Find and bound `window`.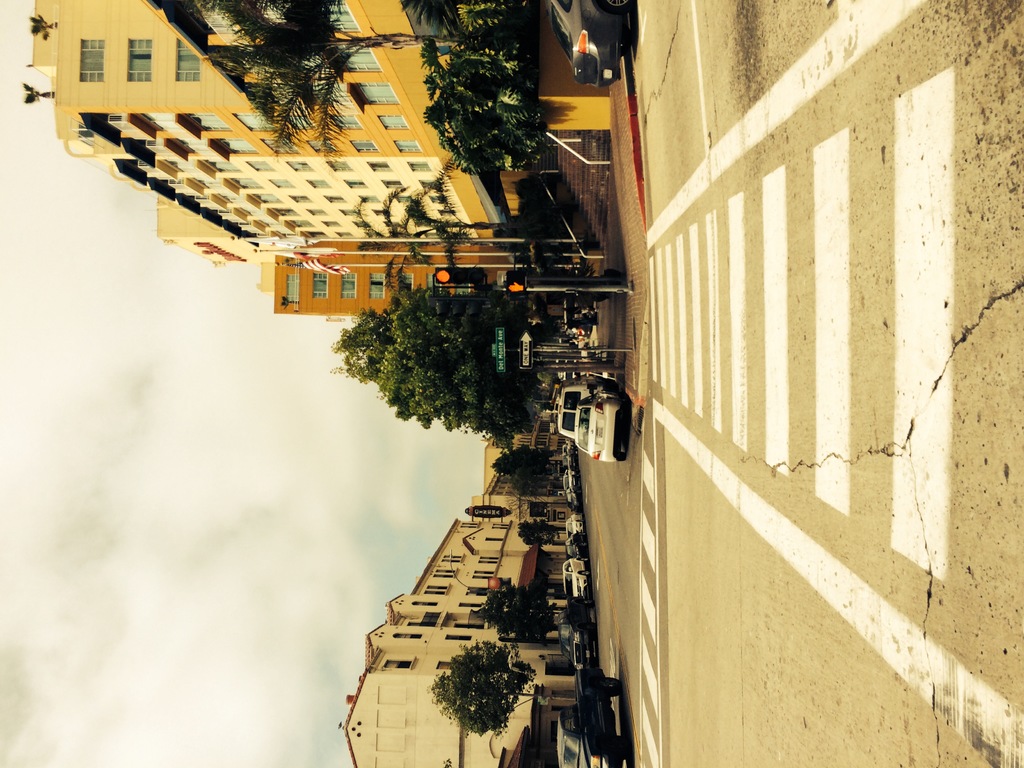
Bound: [330,44,378,71].
